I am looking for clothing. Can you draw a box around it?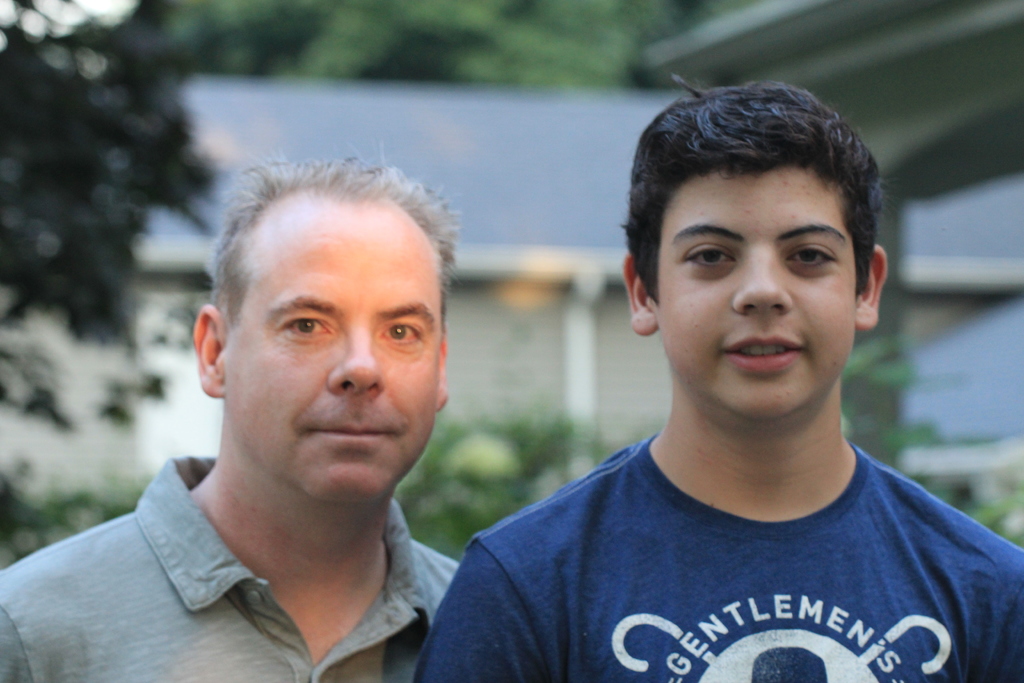
Sure, the bounding box is 0/455/461/682.
